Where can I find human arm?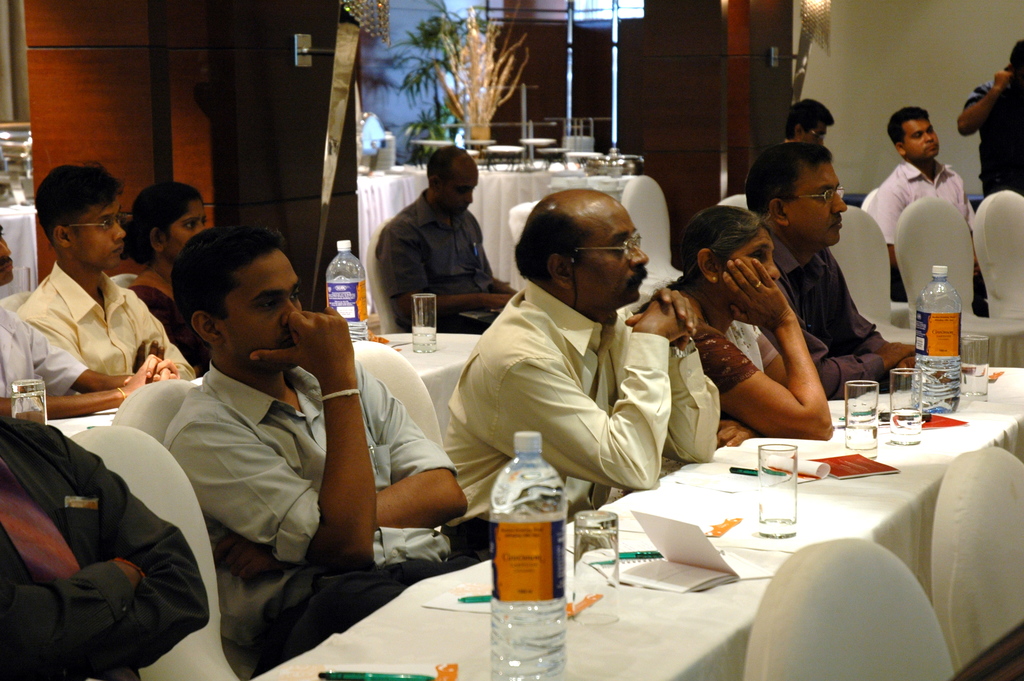
You can find it at detection(815, 251, 915, 388).
